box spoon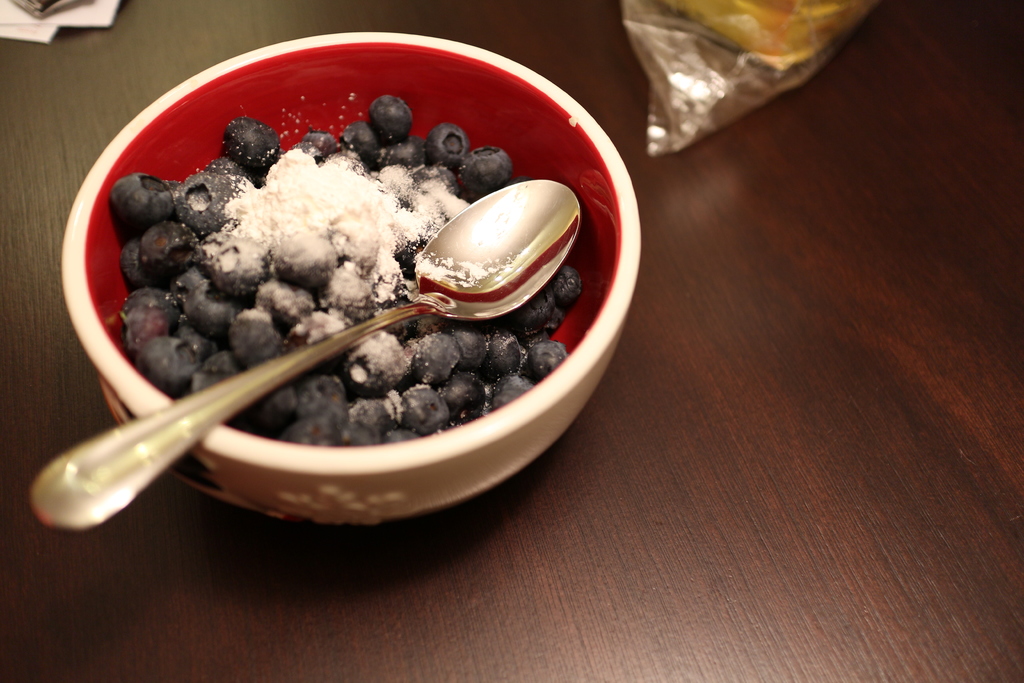
pyautogui.locateOnScreen(31, 179, 585, 531)
